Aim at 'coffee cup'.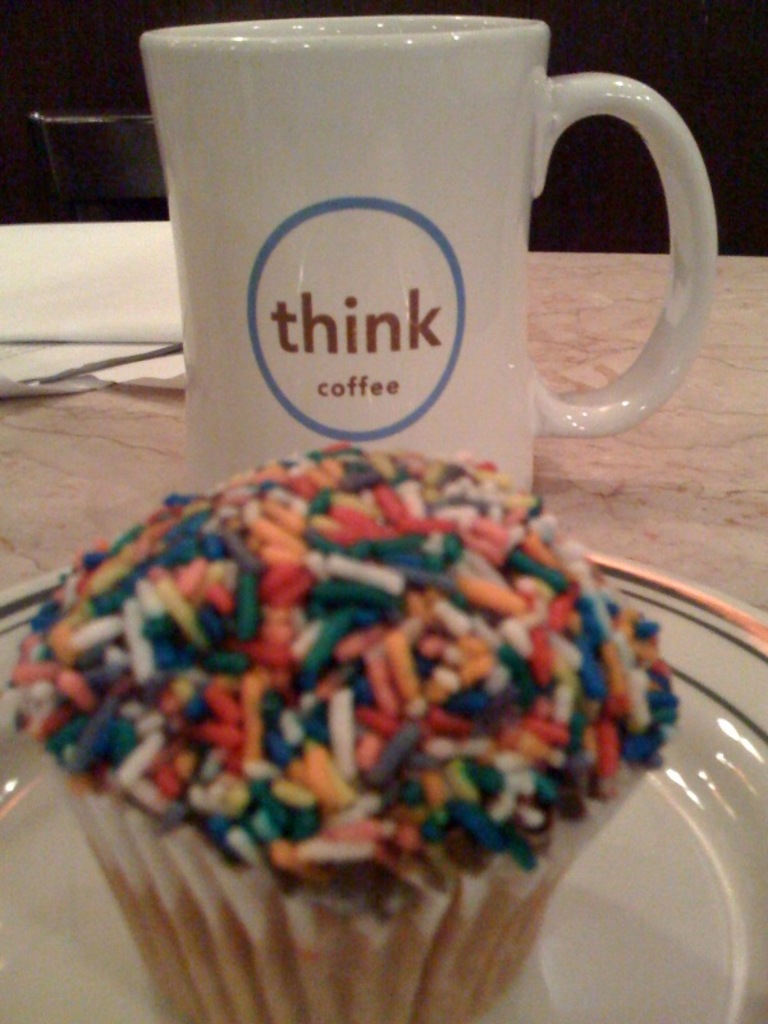
Aimed at [left=141, top=15, right=723, bottom=497].
